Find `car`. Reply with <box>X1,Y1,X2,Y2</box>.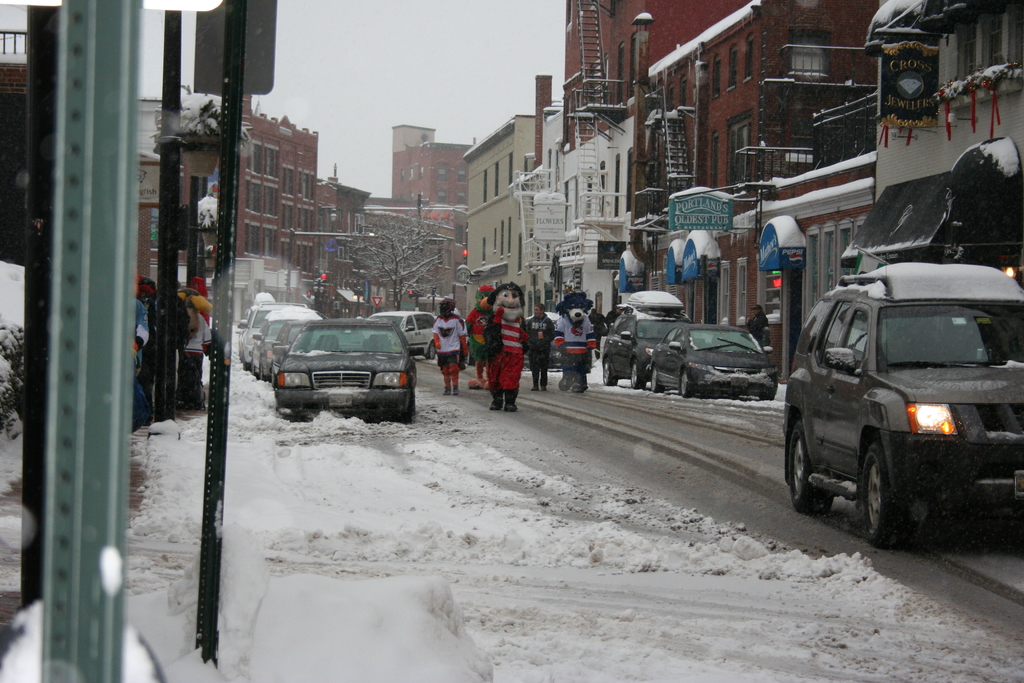
<box>602,290,694,388</box>.
